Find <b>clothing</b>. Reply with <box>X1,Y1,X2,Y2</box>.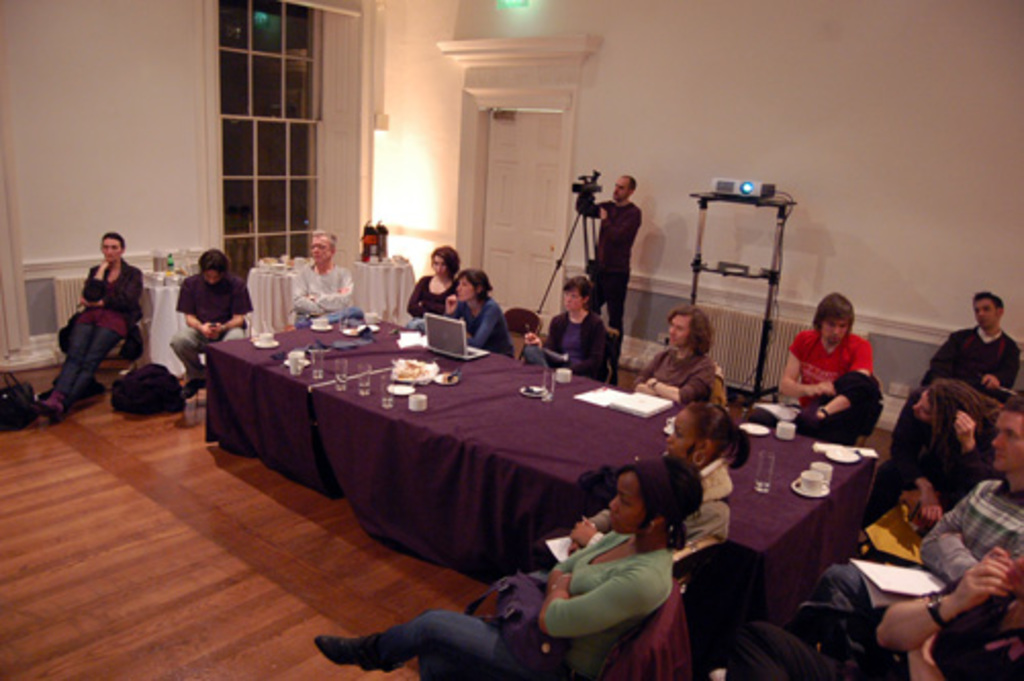
<box>787,472,1022,622</box>.
